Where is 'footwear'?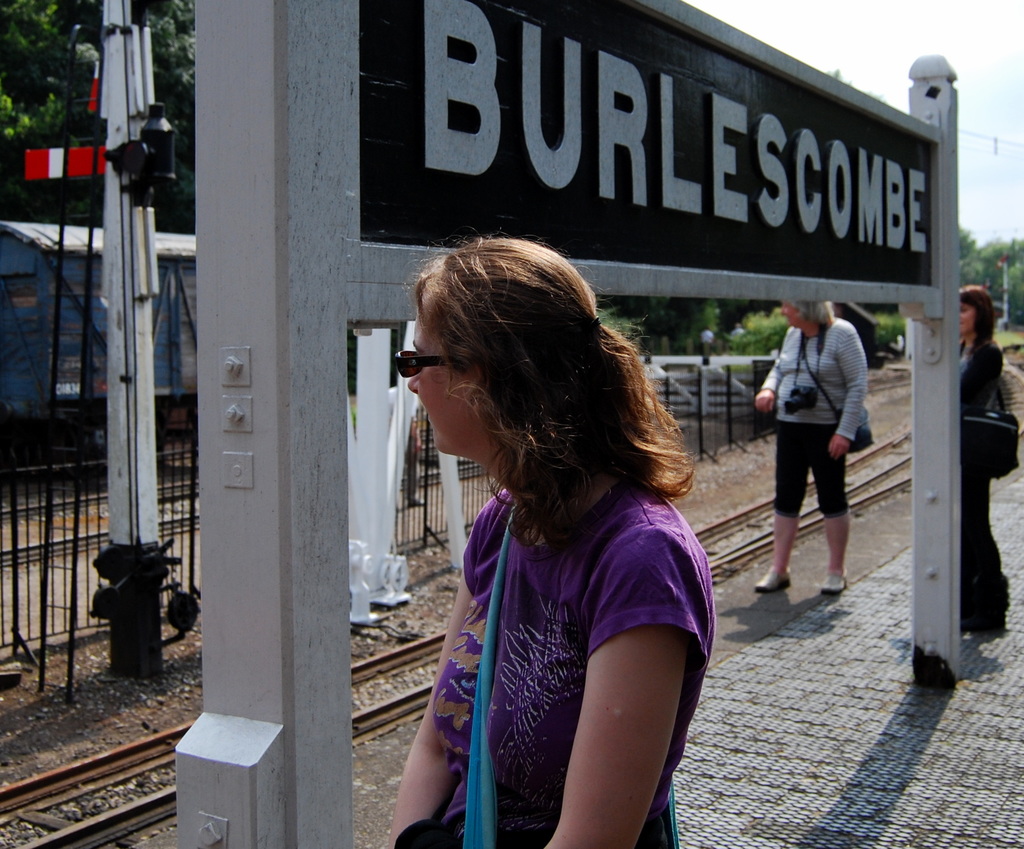
box(817, 570, 853, 597).
